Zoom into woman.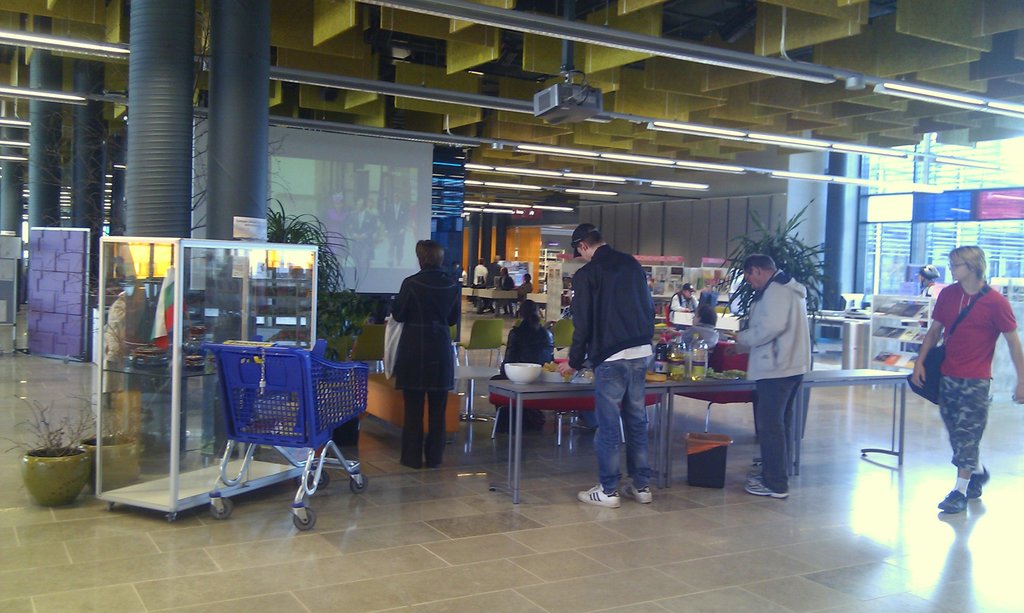
Zoom target: <bbox>513, 275, 534, 301</bbox>.
